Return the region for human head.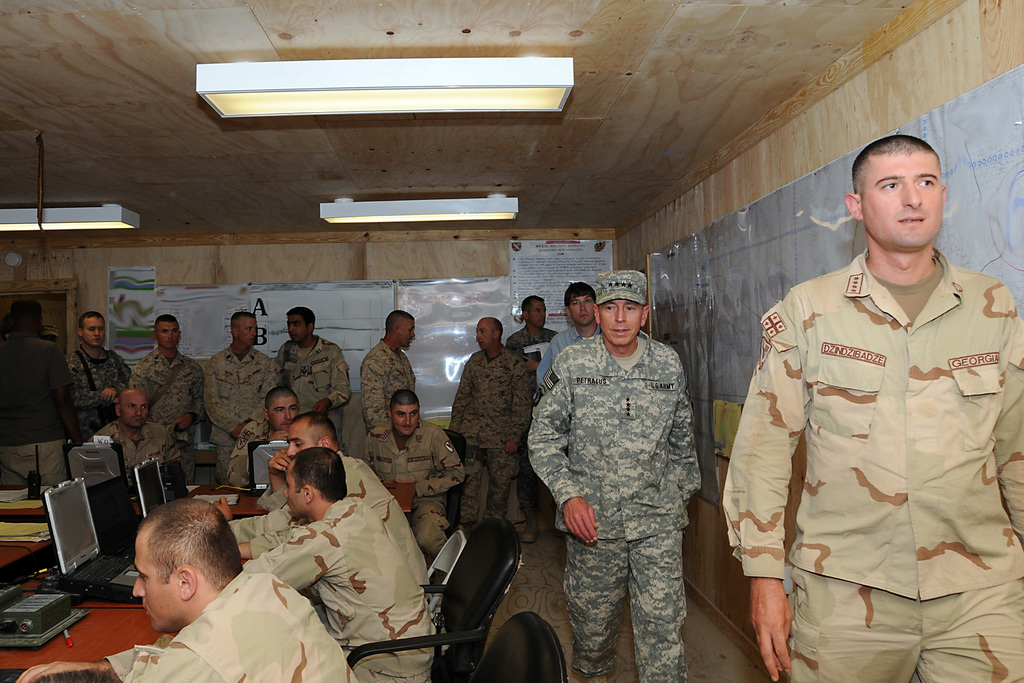
pyautogui.locateOnScreen(77, 311, 105, 348).
